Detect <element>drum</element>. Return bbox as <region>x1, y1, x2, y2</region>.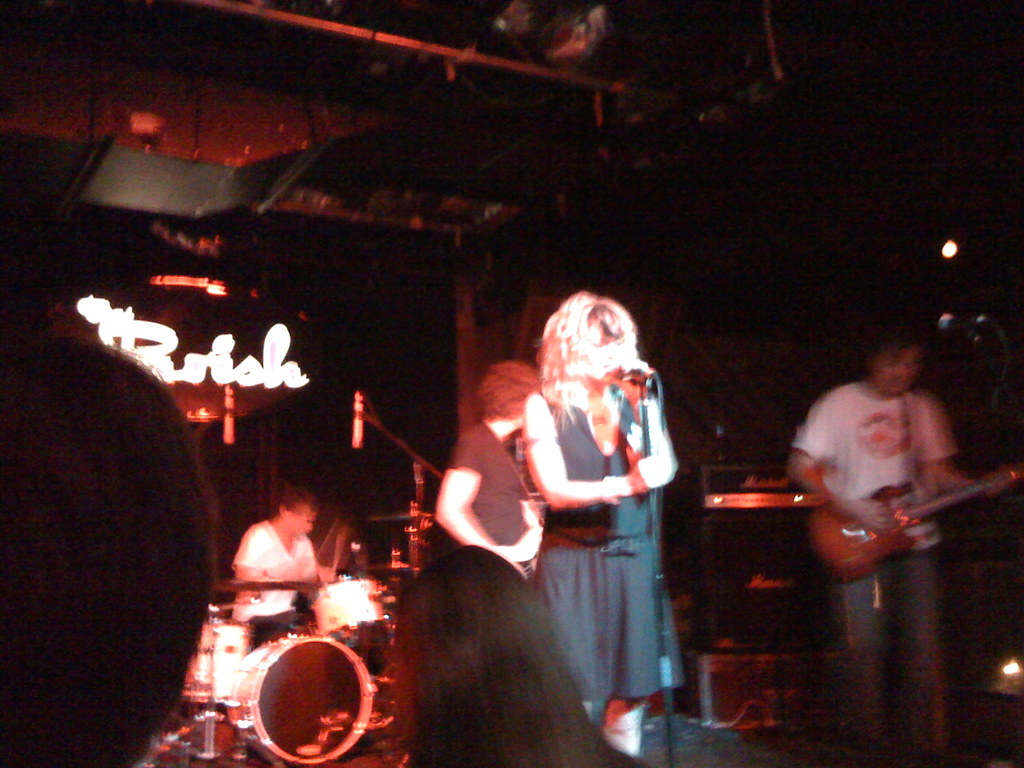
<region>182, 617, 251, 704</region>.
